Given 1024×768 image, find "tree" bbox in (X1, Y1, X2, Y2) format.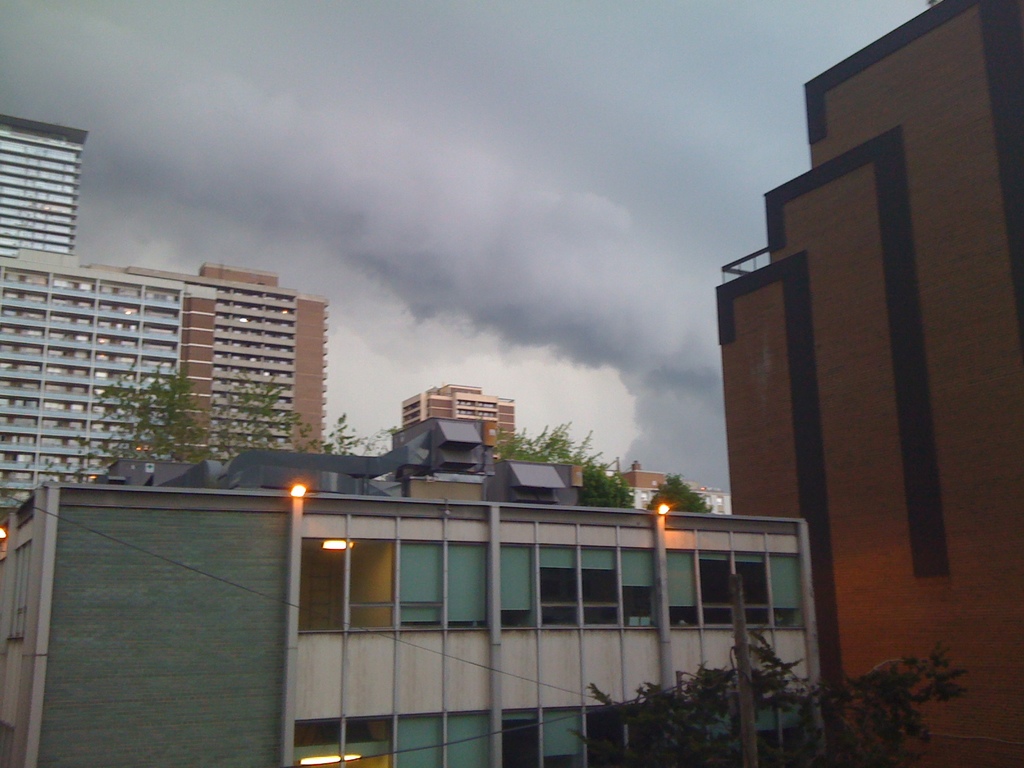
(641, 470, 722, 520).
